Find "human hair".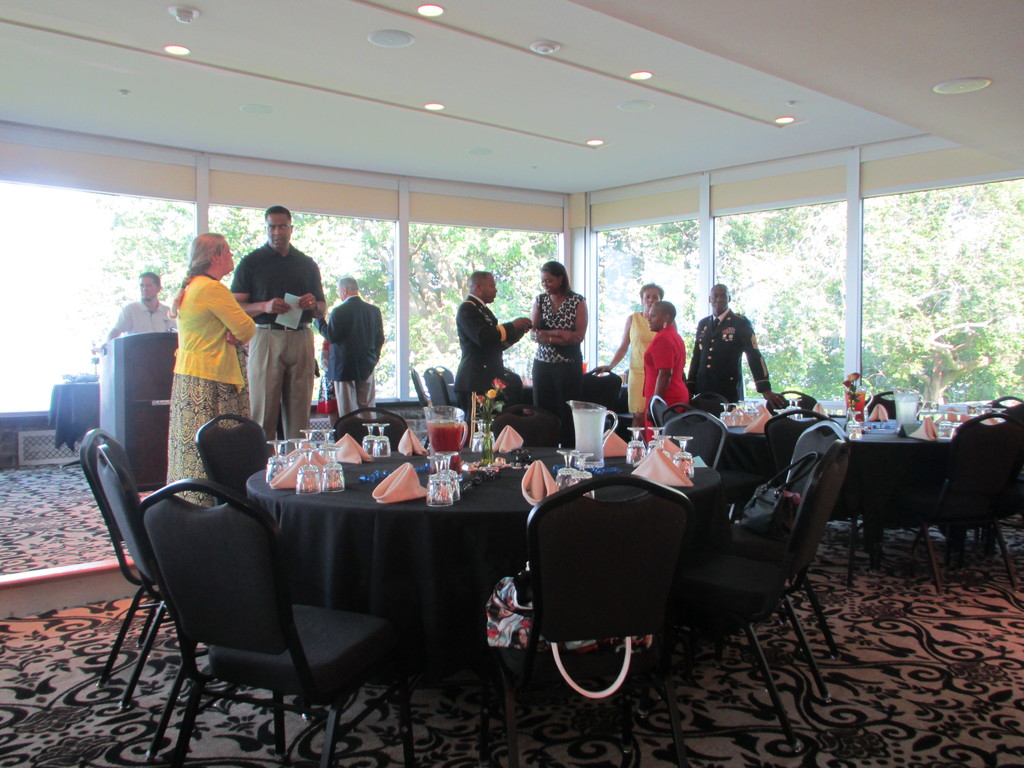
region(171, 234, 224, 314).
